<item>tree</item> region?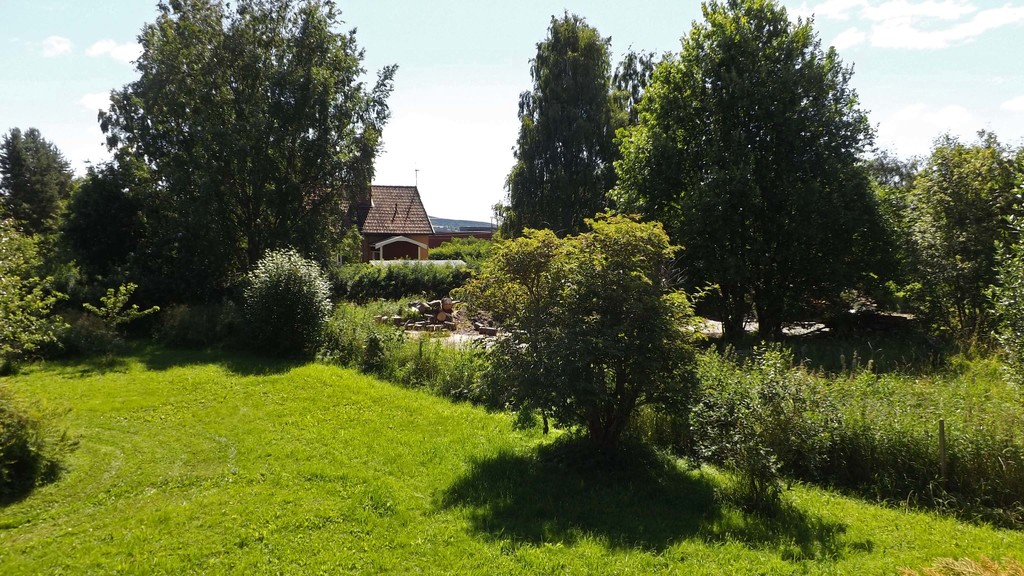
[456,202,719,462]
